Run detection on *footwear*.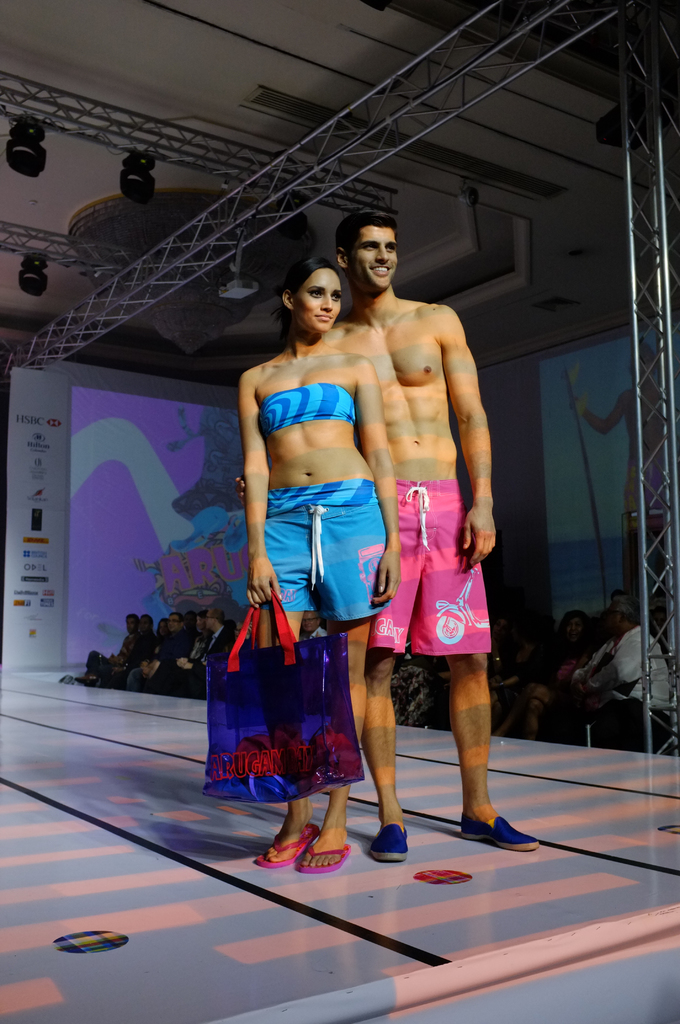
Result: crop(450, 813, 545, 858).
